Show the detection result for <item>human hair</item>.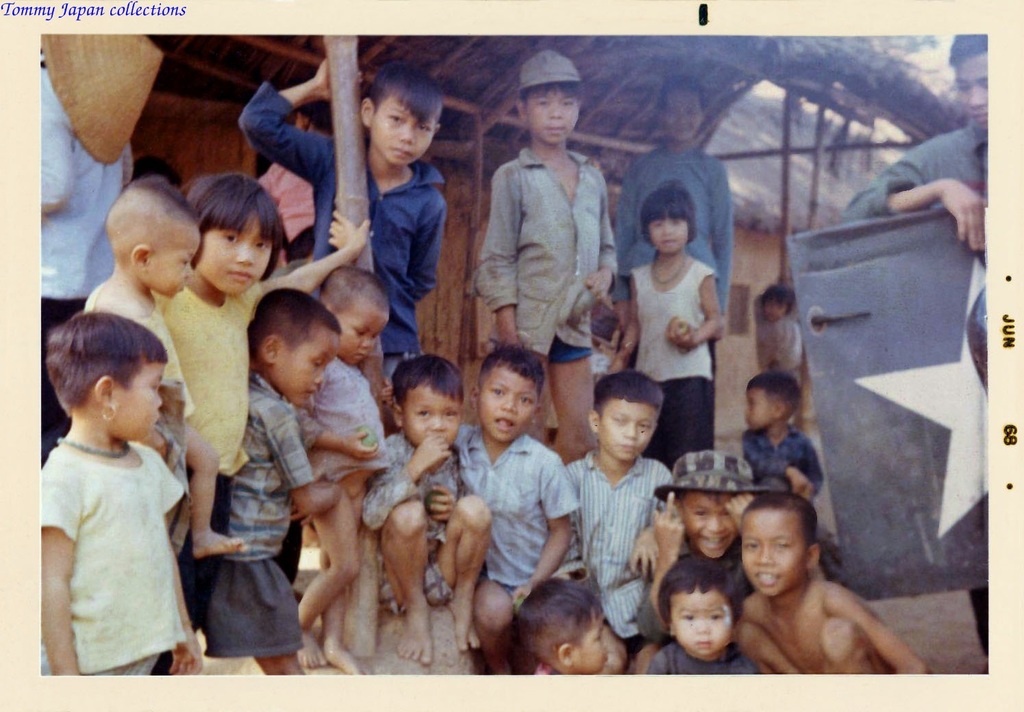
739:490:819:555.
